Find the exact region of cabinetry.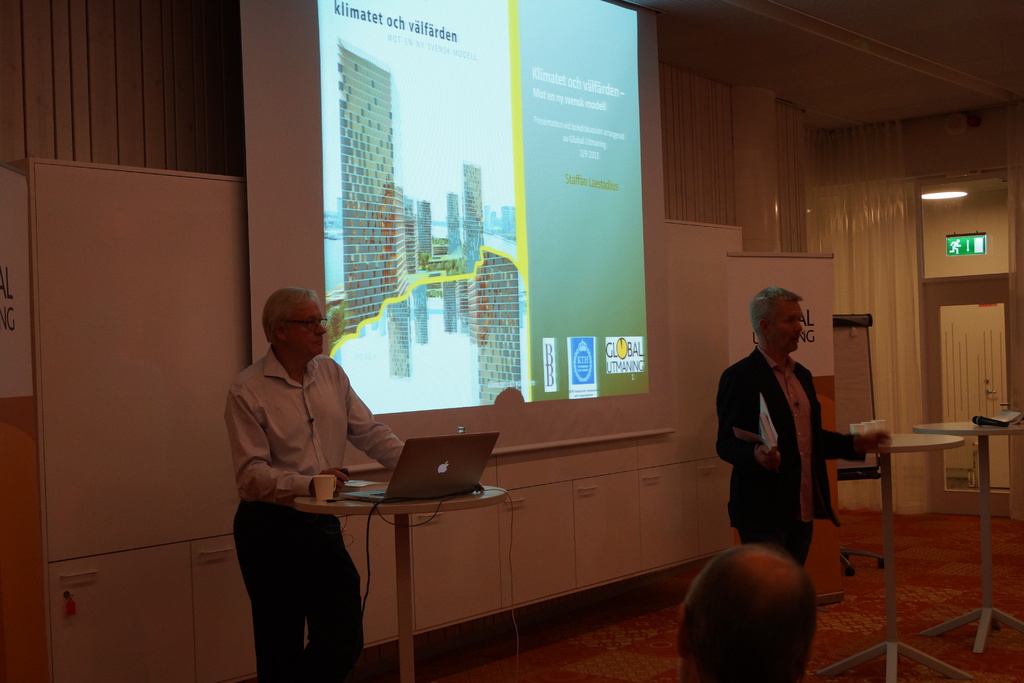
Exact region: {"x1": 691, "y1": 448, "x2": 749, "y2": 559}.
